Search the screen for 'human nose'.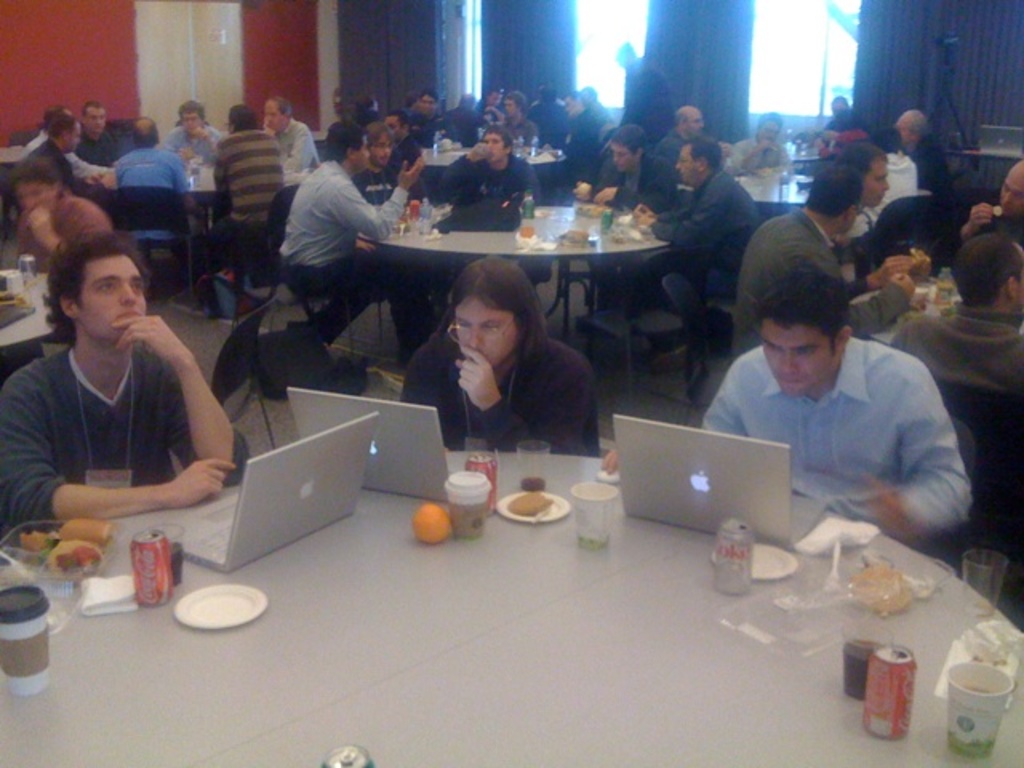
Found at locate(778, 350, 798, 376).
